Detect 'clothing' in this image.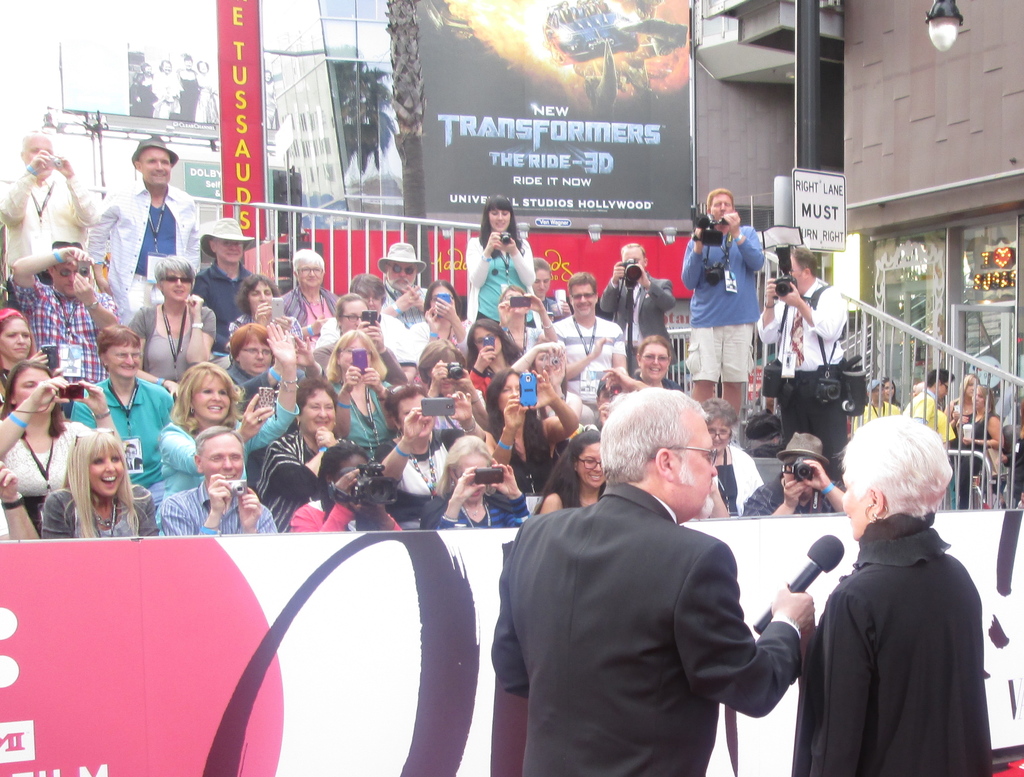
Detection: select_region(44, 488, 153, 538).
